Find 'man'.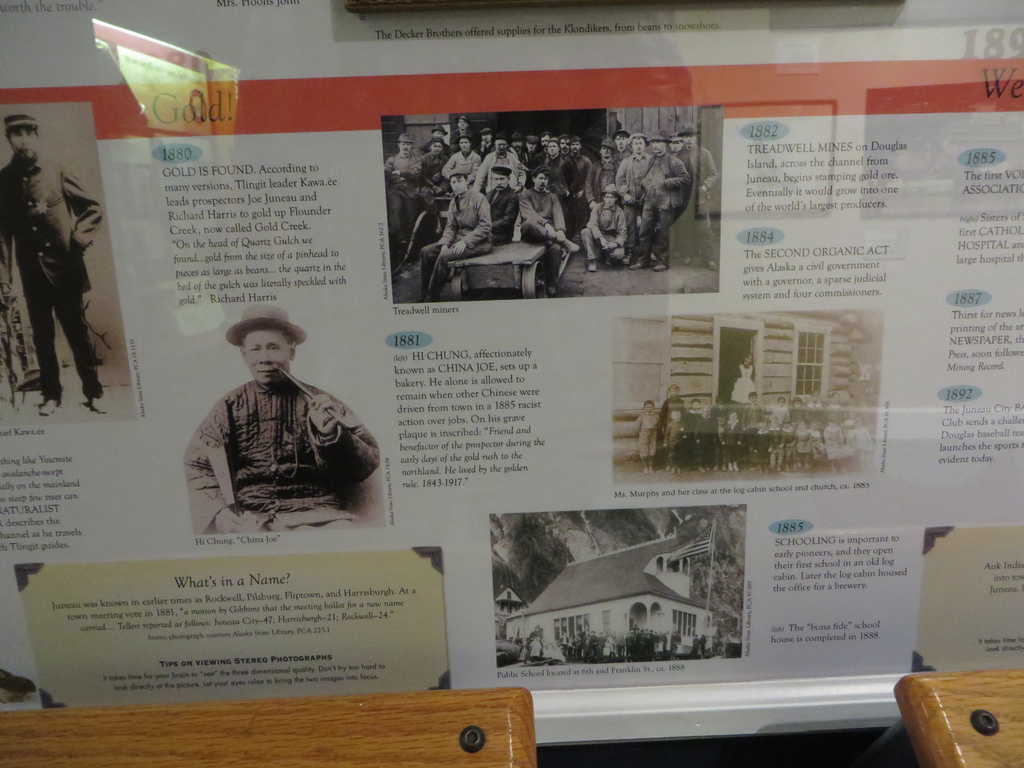
(left=669, top=131, right=684, bottom=159).
